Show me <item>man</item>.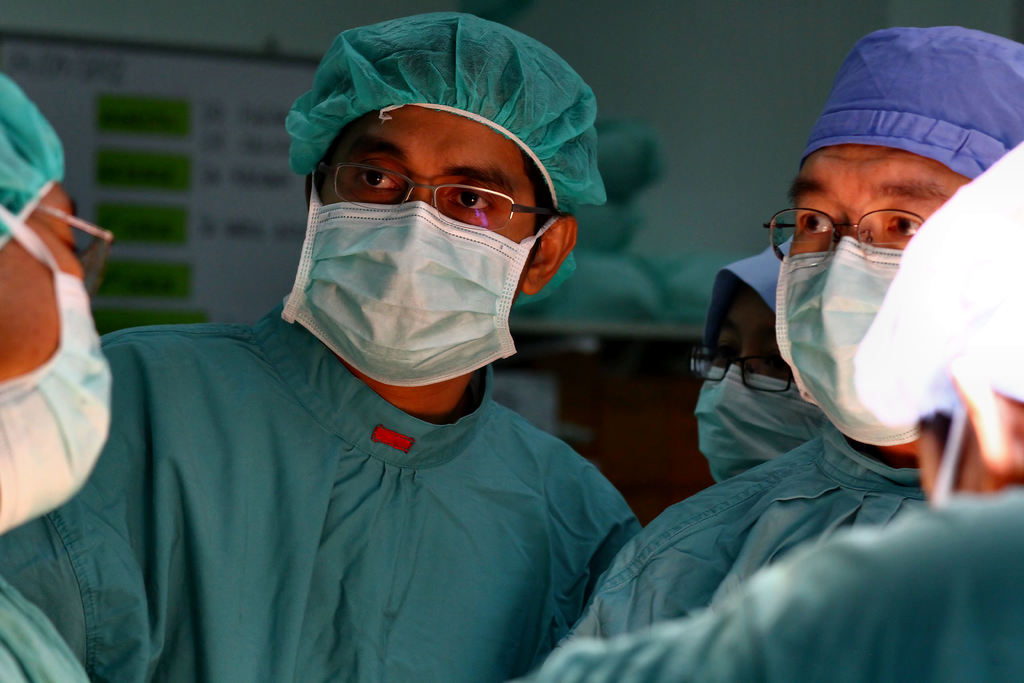
<item>man</item> is here: (x1=31, y1=13, x2=739, y2=682).
